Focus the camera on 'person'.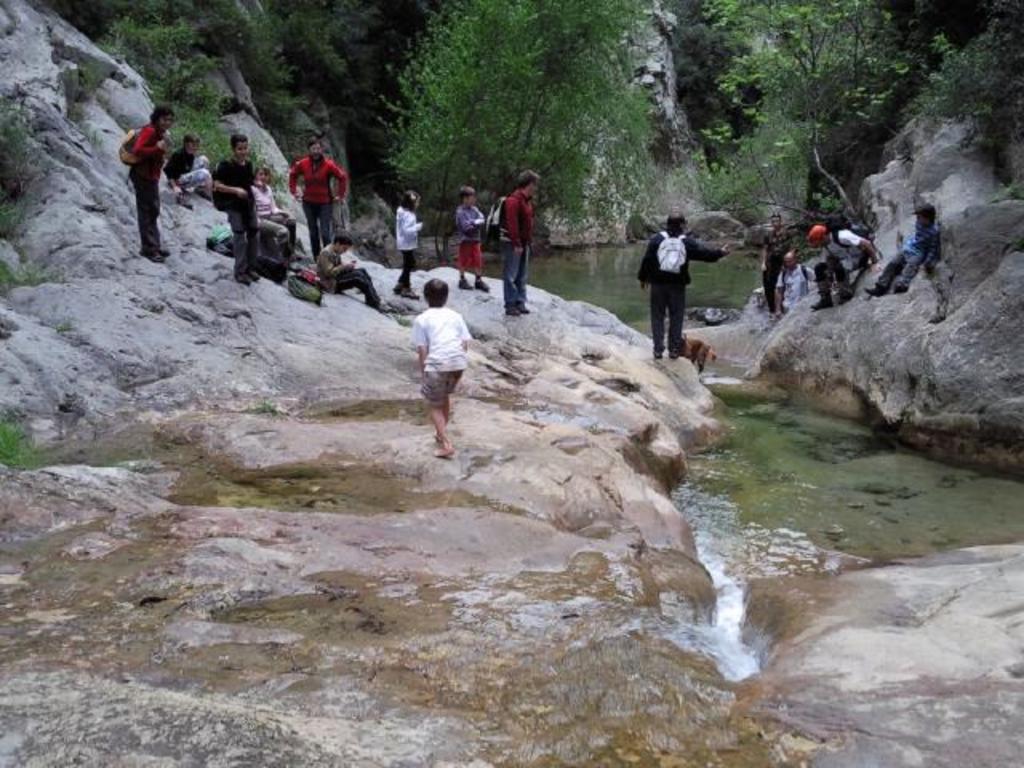
Focus region: 498:168:536:317.
